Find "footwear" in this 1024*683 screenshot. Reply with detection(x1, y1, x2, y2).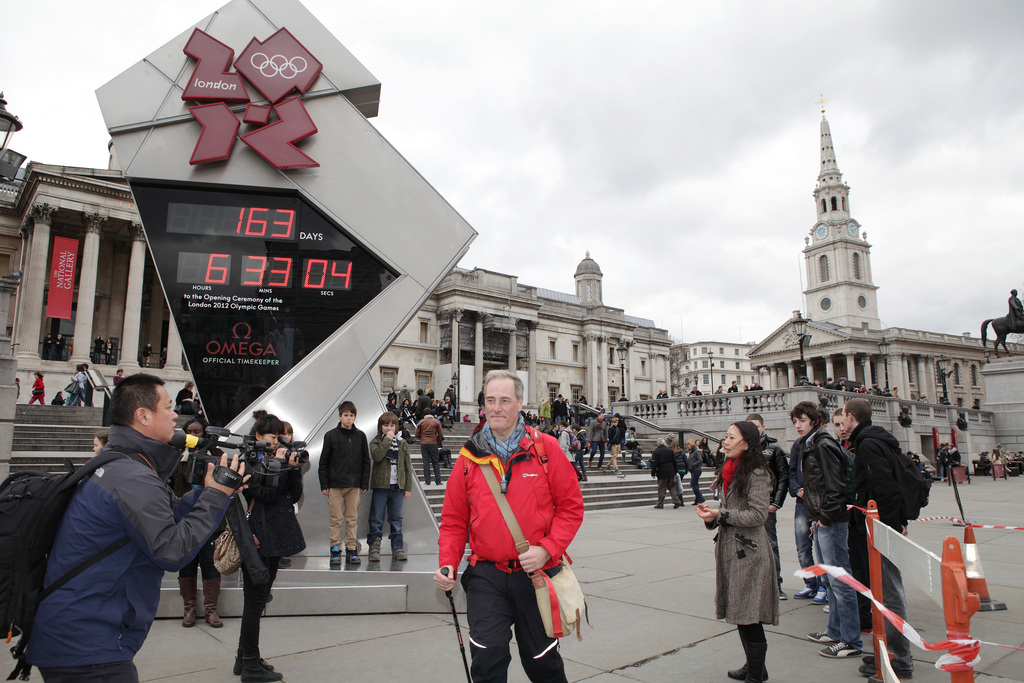
detection(858, 657, 916, 680).
